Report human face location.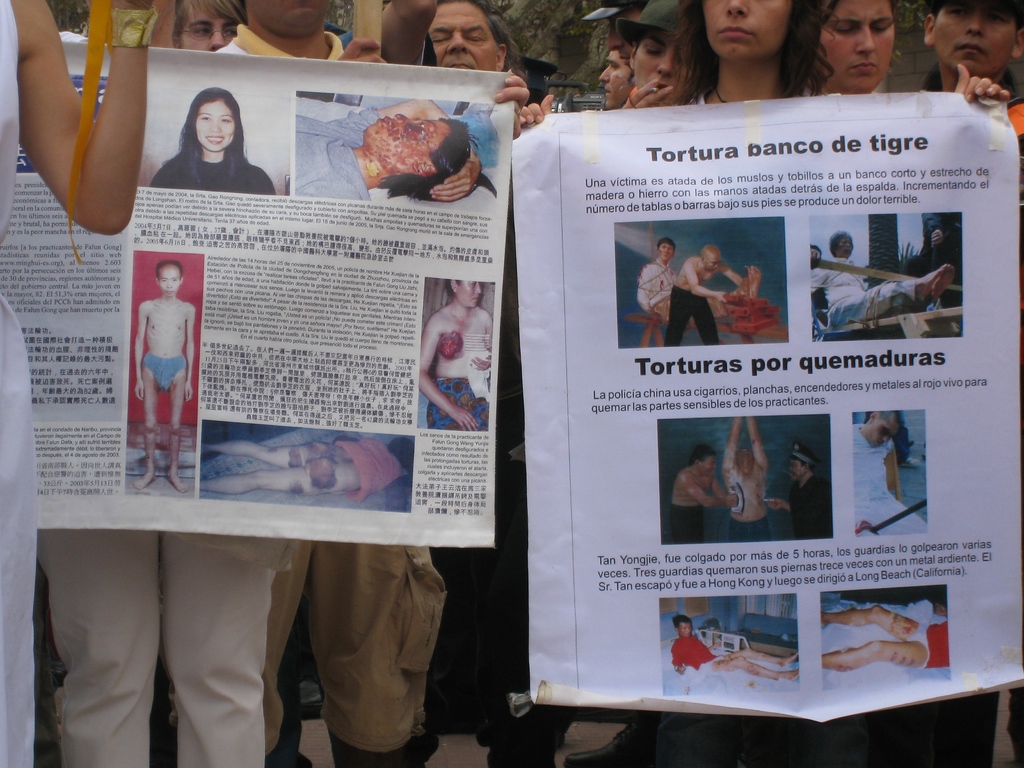
Report: [left=427, top=1, right=499, bottom=71].
